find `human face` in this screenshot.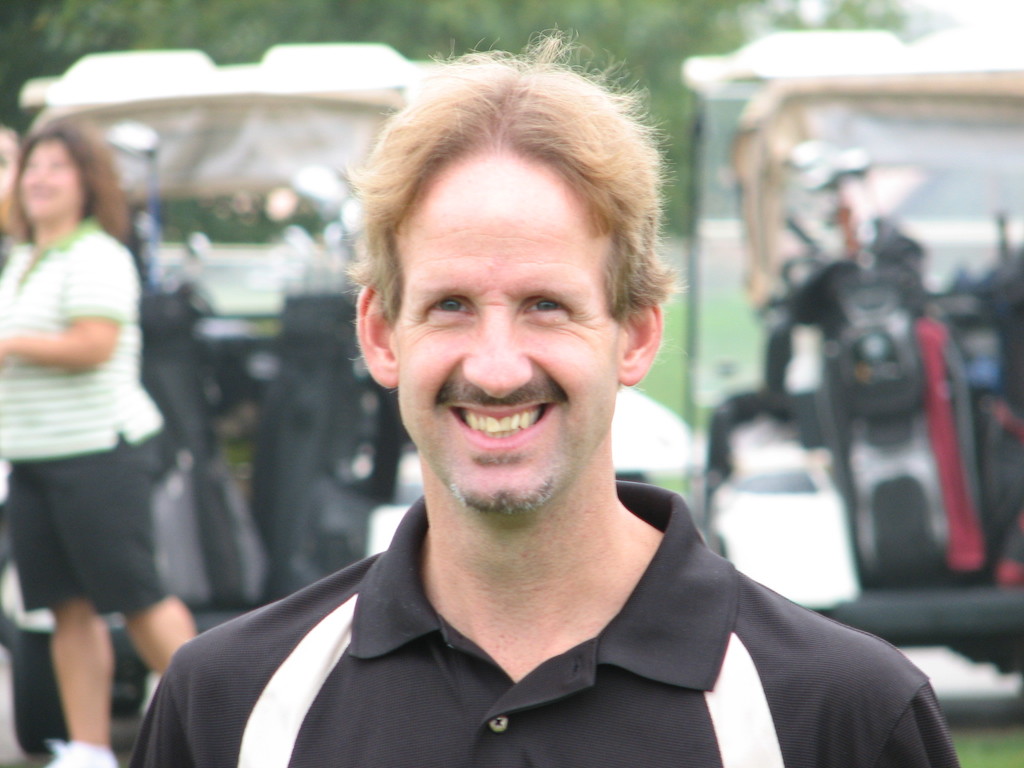
The bounding box for `human face` is box(17, 143, 80, 220).
